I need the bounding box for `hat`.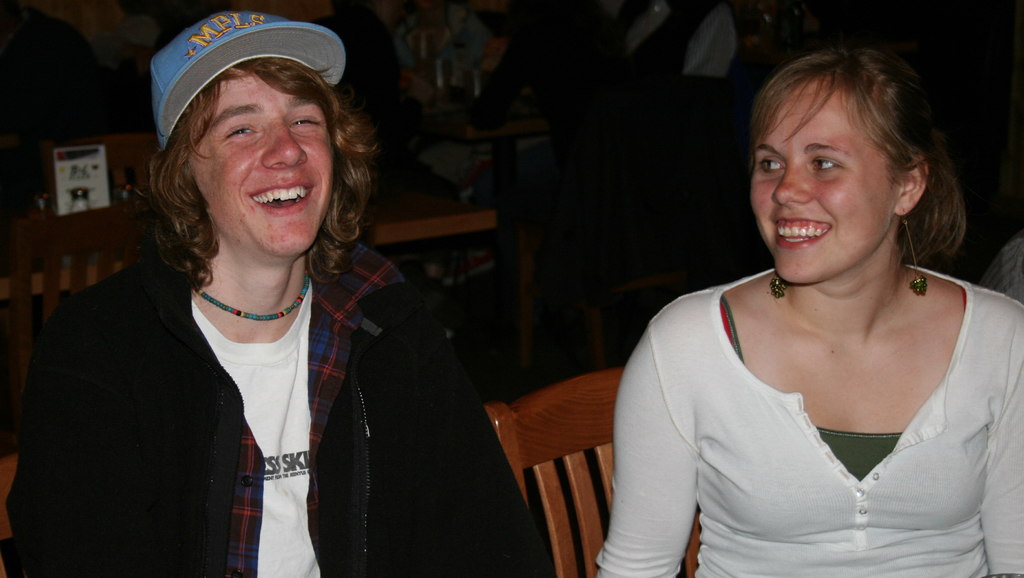
Here it is: locate(148, 9, 346, 150).
